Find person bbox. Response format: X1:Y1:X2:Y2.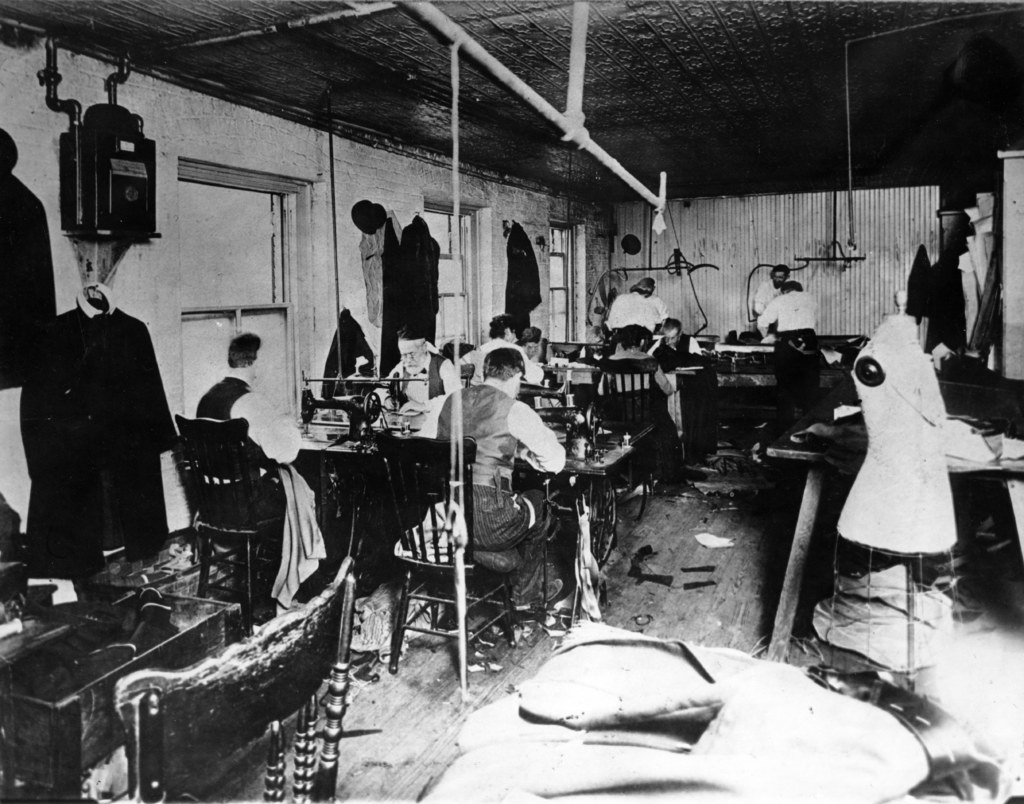
603:278:662:341.
